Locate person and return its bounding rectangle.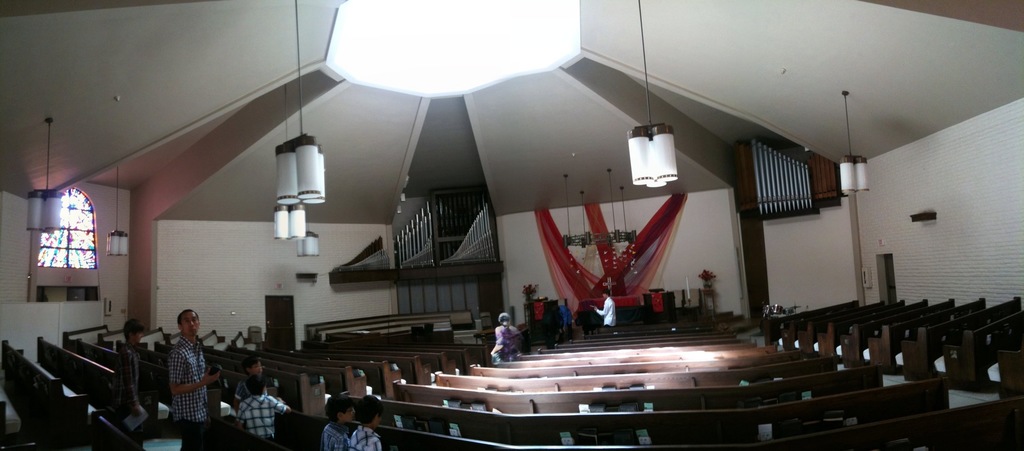
[x1=230, y1=358, x2=266, y2=417].
